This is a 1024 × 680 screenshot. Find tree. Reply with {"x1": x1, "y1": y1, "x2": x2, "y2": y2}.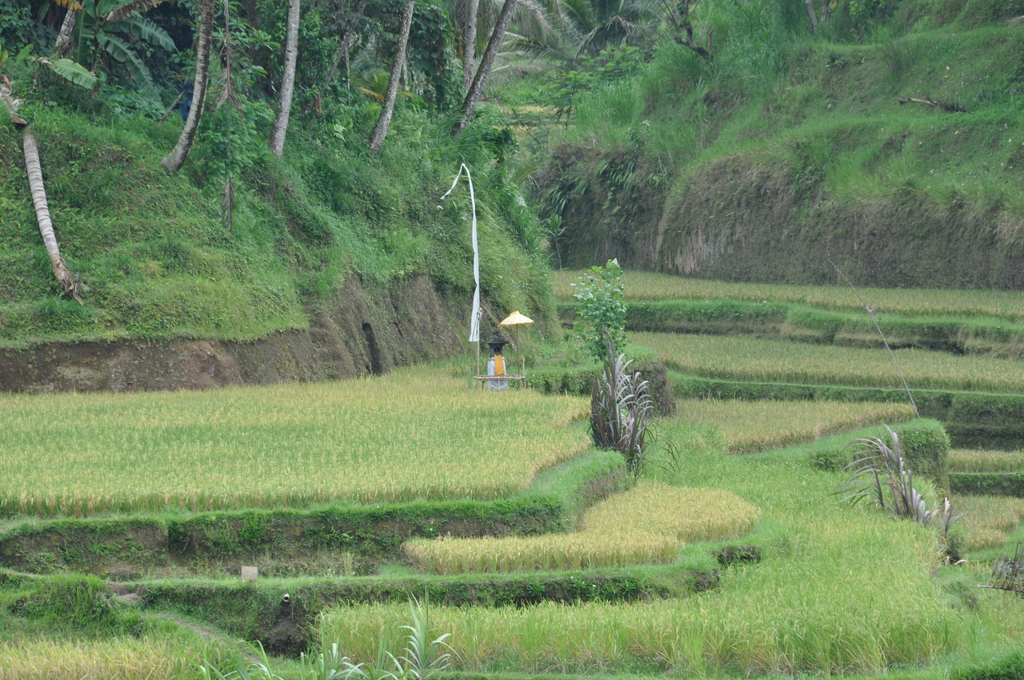
{"x1": 445, "y1": 0, "x2": 528, "y2": 142}.
